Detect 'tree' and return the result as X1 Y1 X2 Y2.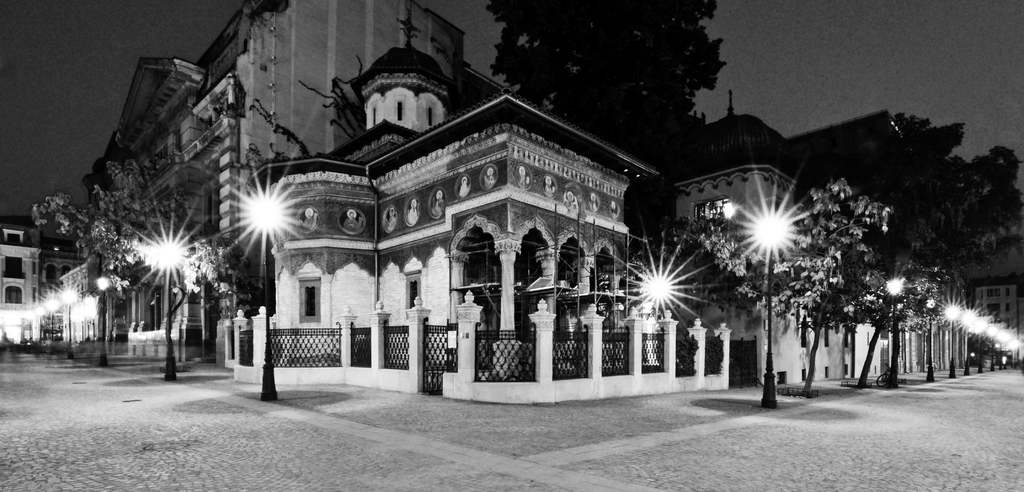
852 108 1023 311.
